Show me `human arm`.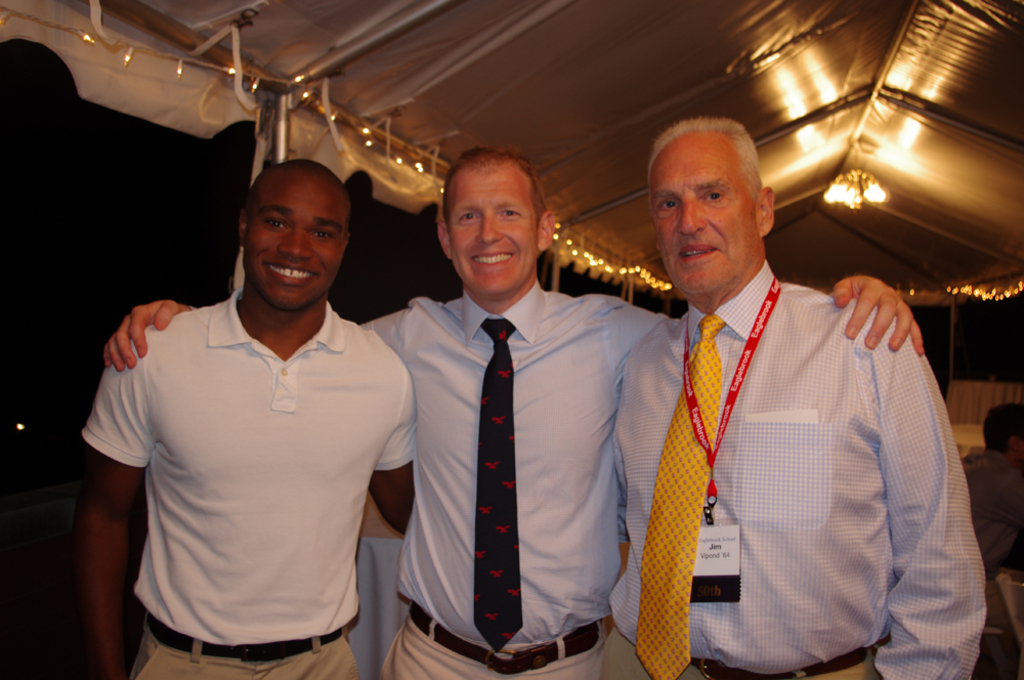
`human arm` is here: crop(78, 309, 164, 617).
